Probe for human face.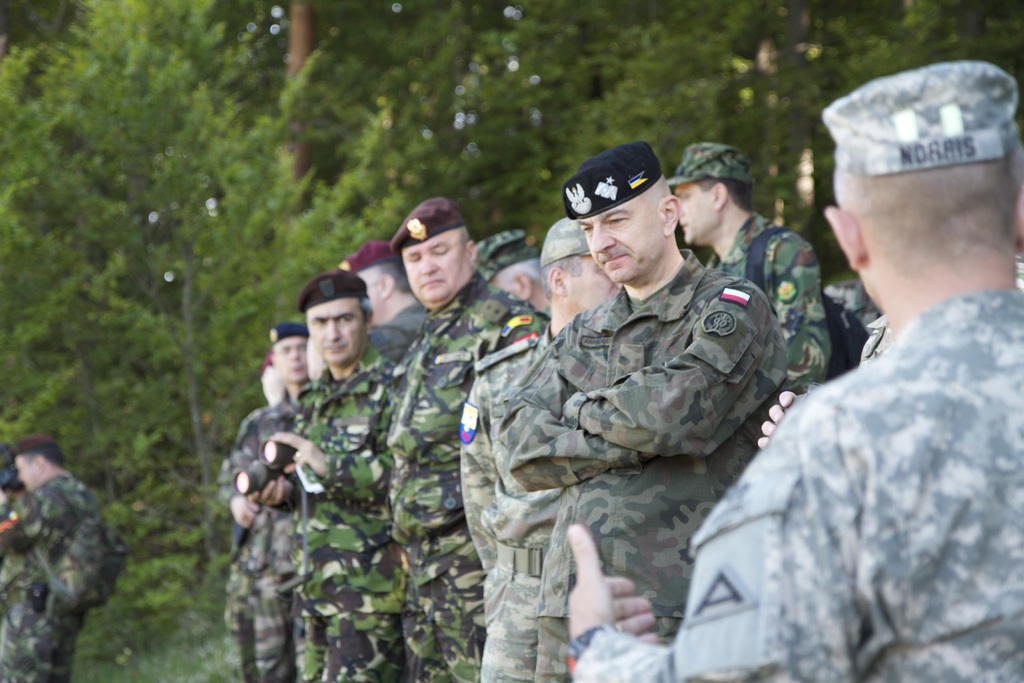
Probe result: bbox=[305, 294, 369, 369].
